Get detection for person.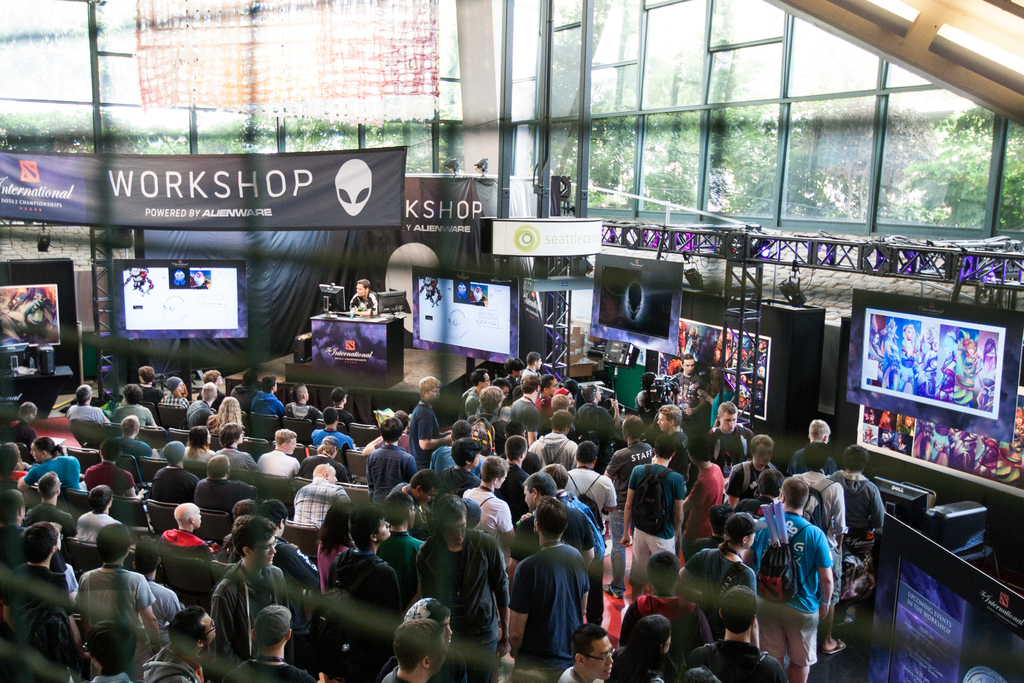
Detection: {"x1": 408, "y1": 486, "x2": 507, "y2": 682}.
